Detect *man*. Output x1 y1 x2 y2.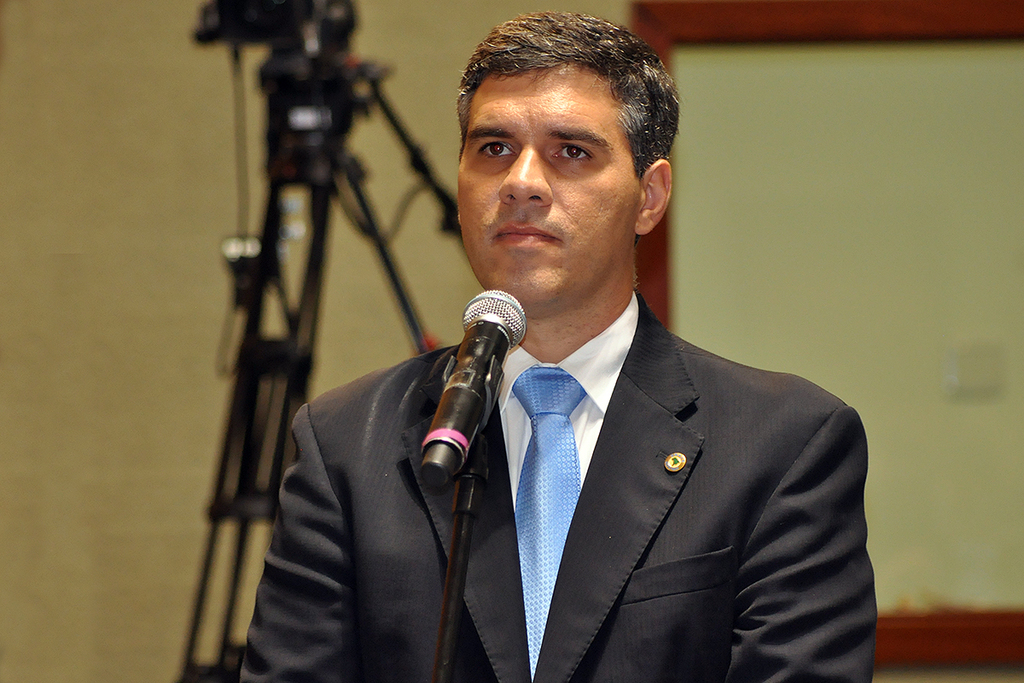
248 26 855 657.
